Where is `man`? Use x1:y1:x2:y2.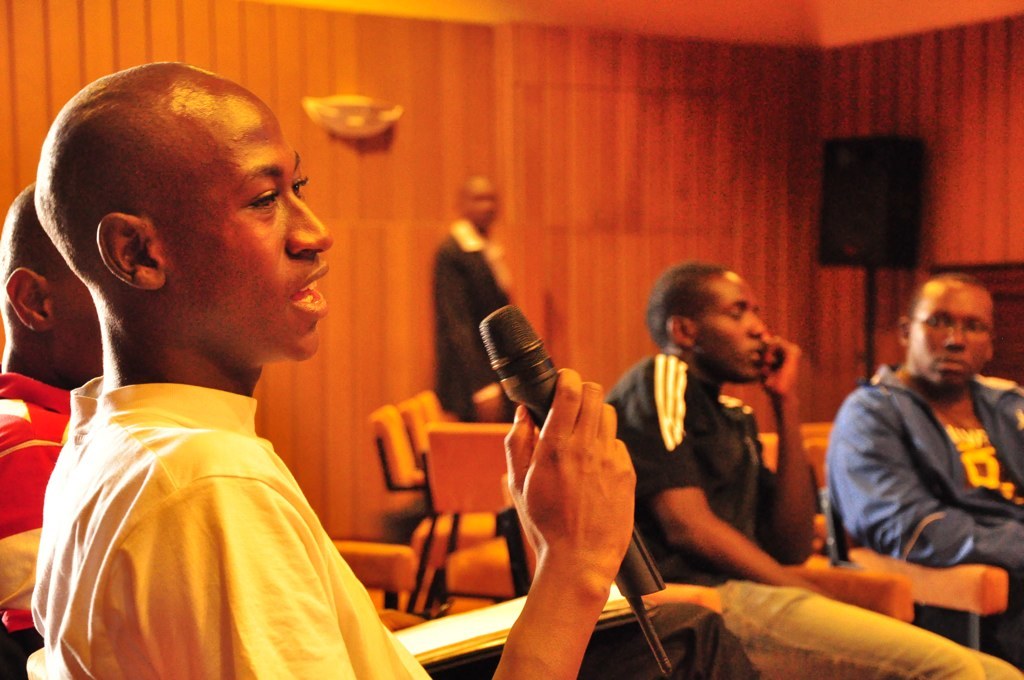
606:259:1023:679.
